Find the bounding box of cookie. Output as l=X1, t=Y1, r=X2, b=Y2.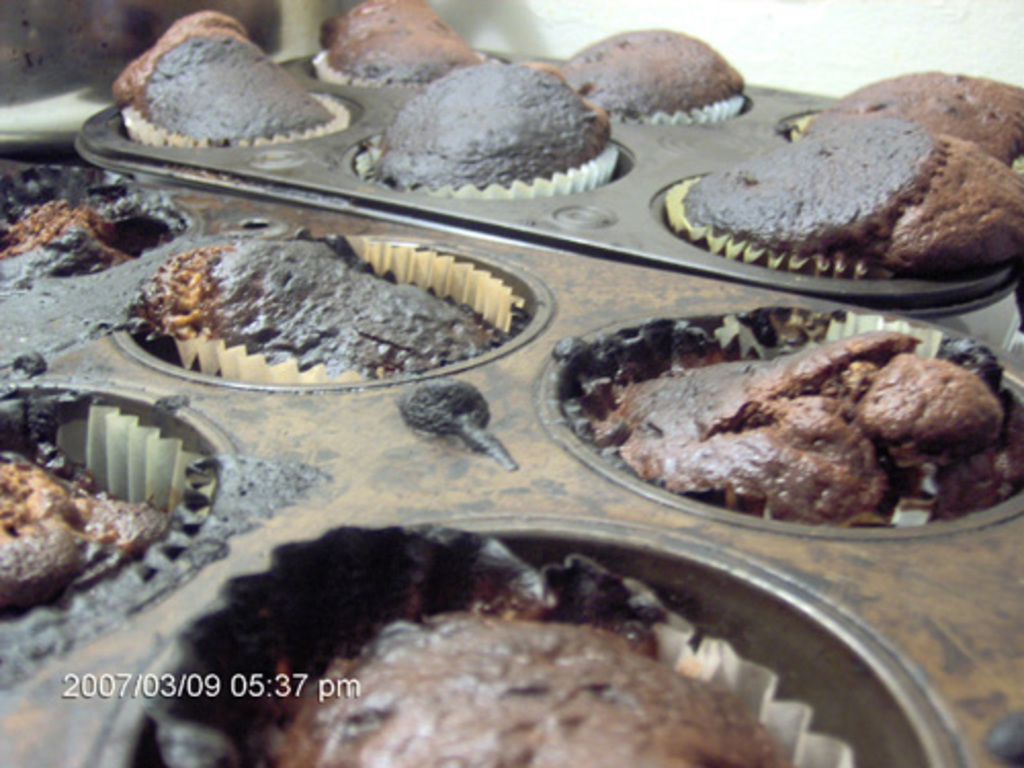
l=313, t=0, r=483, b=80.
